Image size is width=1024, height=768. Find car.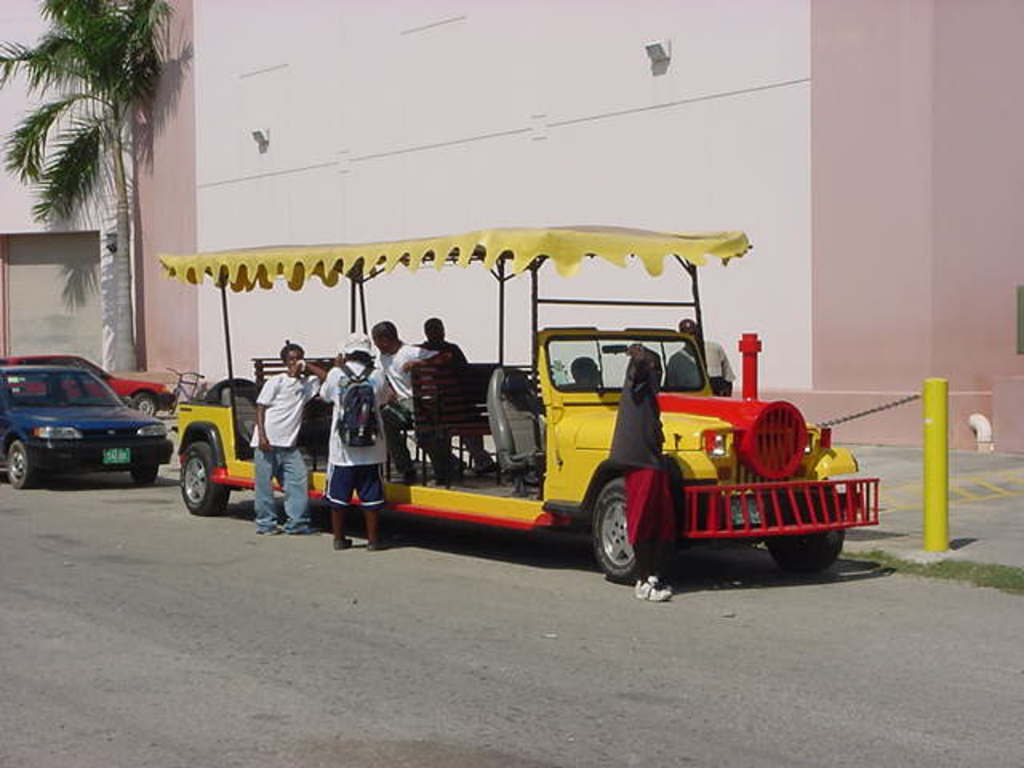
(x1=0, y1=360, x2=173, y2=490).
